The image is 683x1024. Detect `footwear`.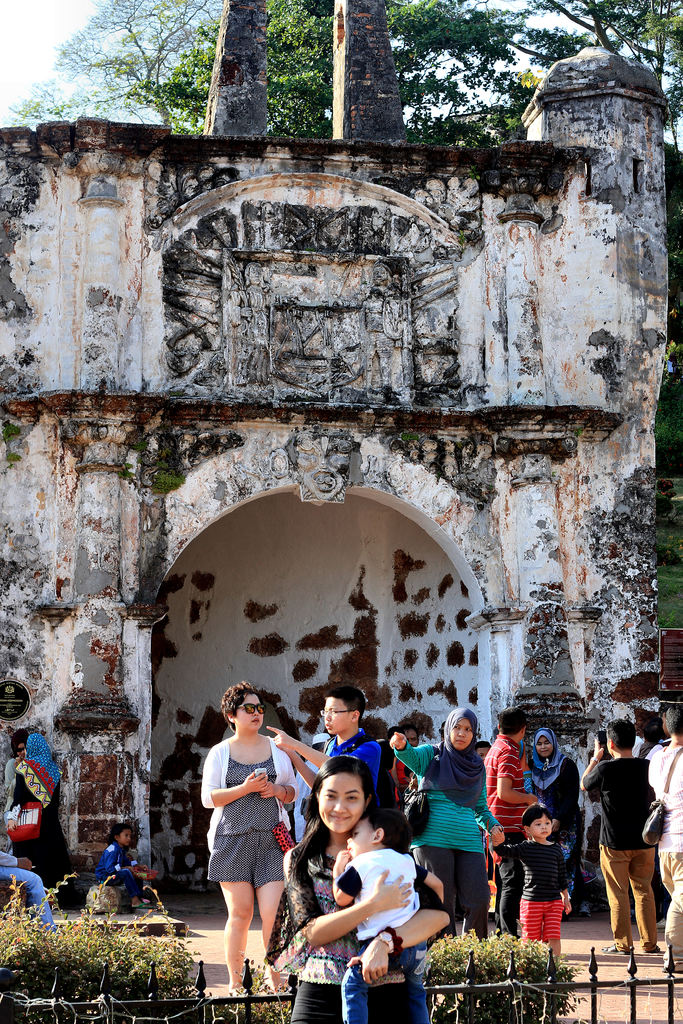
Detection: left=601, top=942, right=629, bottom=953.
